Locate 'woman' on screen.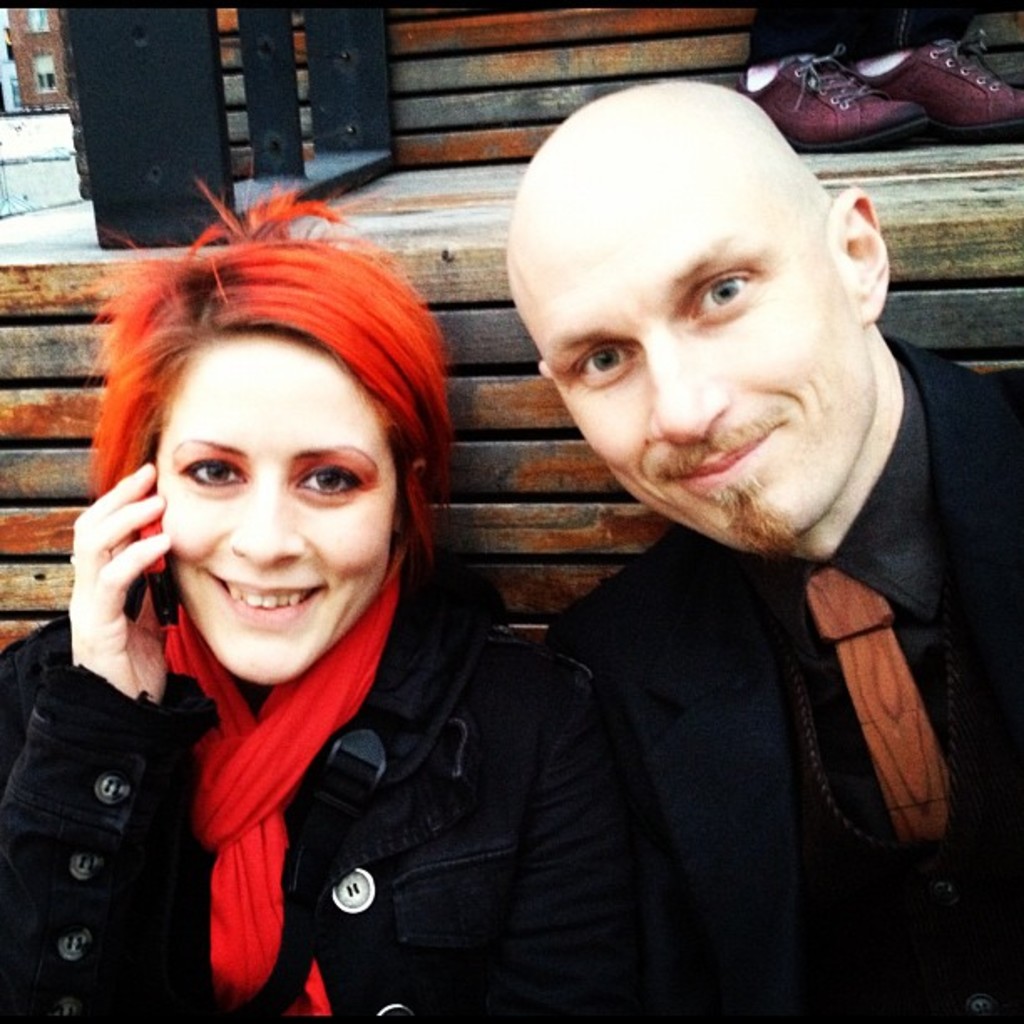
On screen at box(0, 172, 718, 1022).
